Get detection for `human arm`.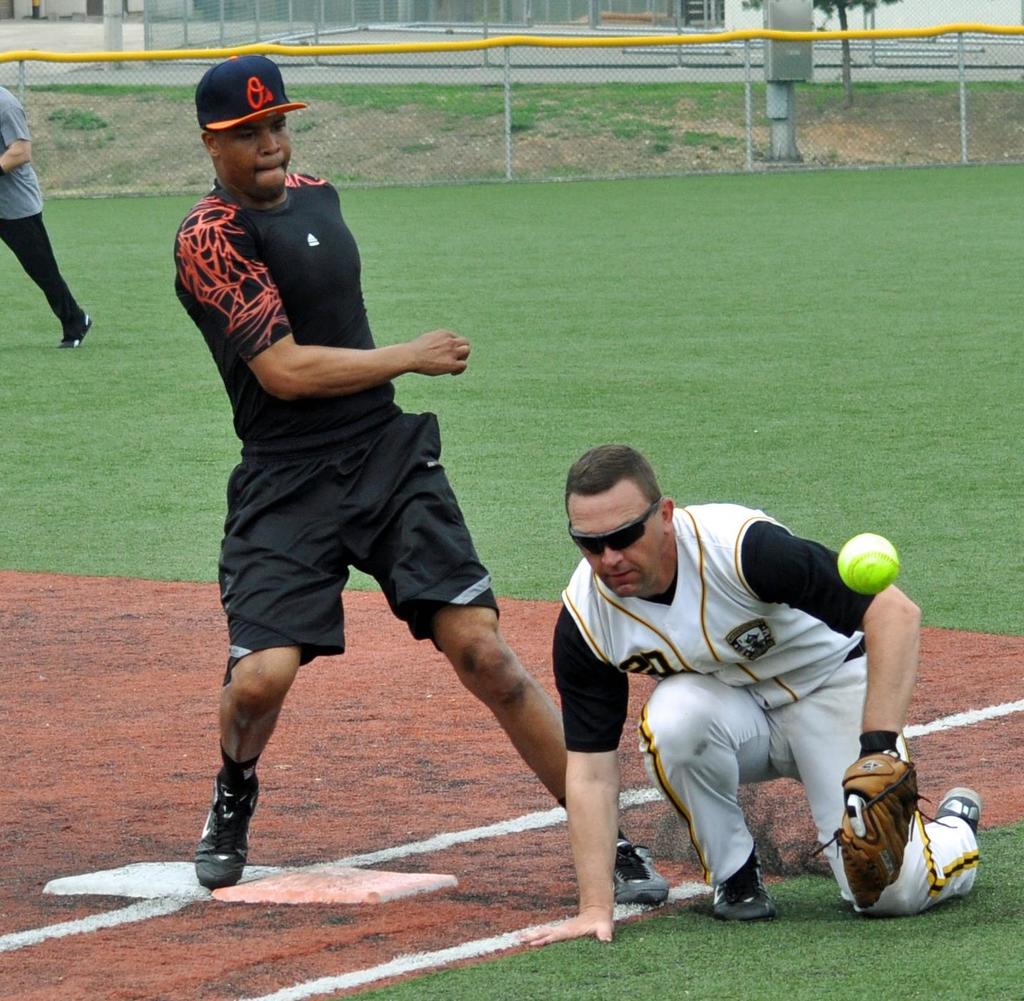
Detection: 738/521/922/838.
